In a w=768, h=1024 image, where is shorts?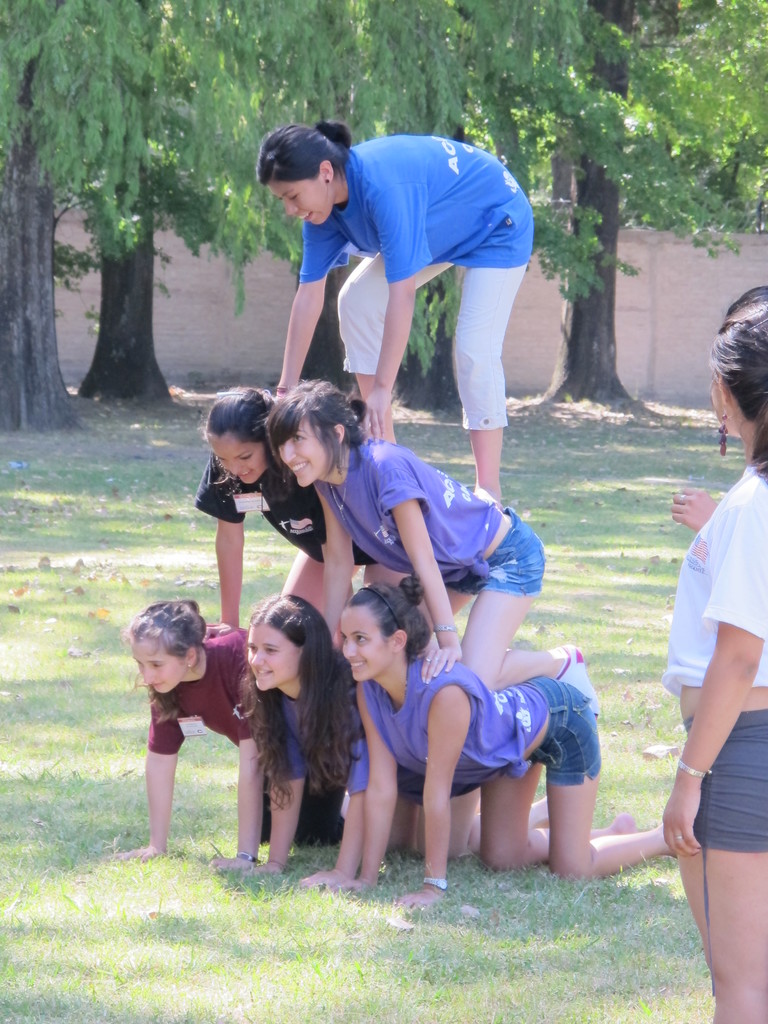
x1=531, y1=674, x2=604, y2=786.
